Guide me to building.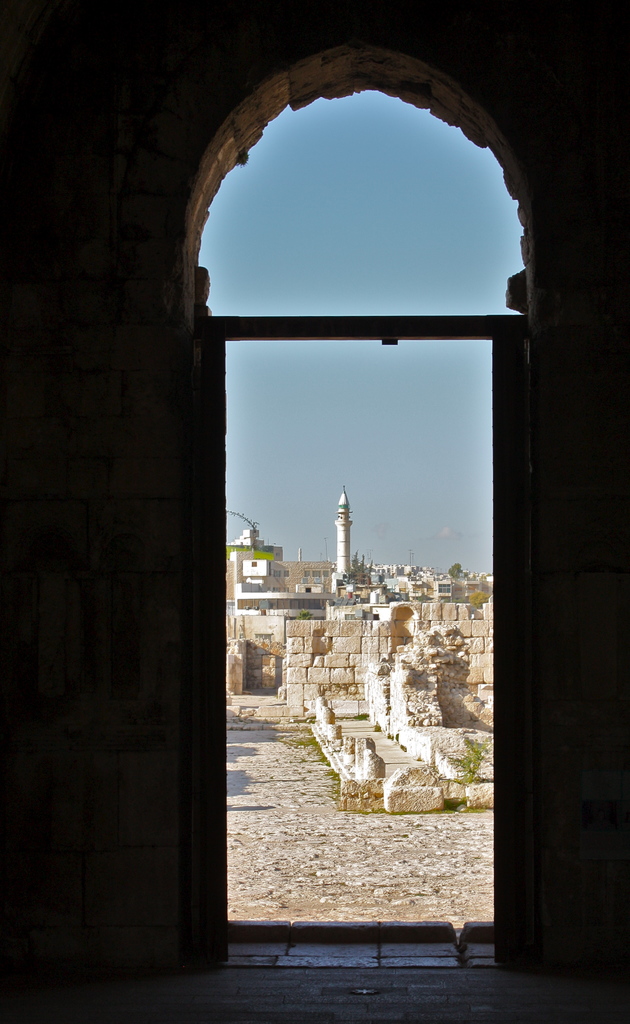
Guidance: left=0, top=0, right=629, bottom=1023.
